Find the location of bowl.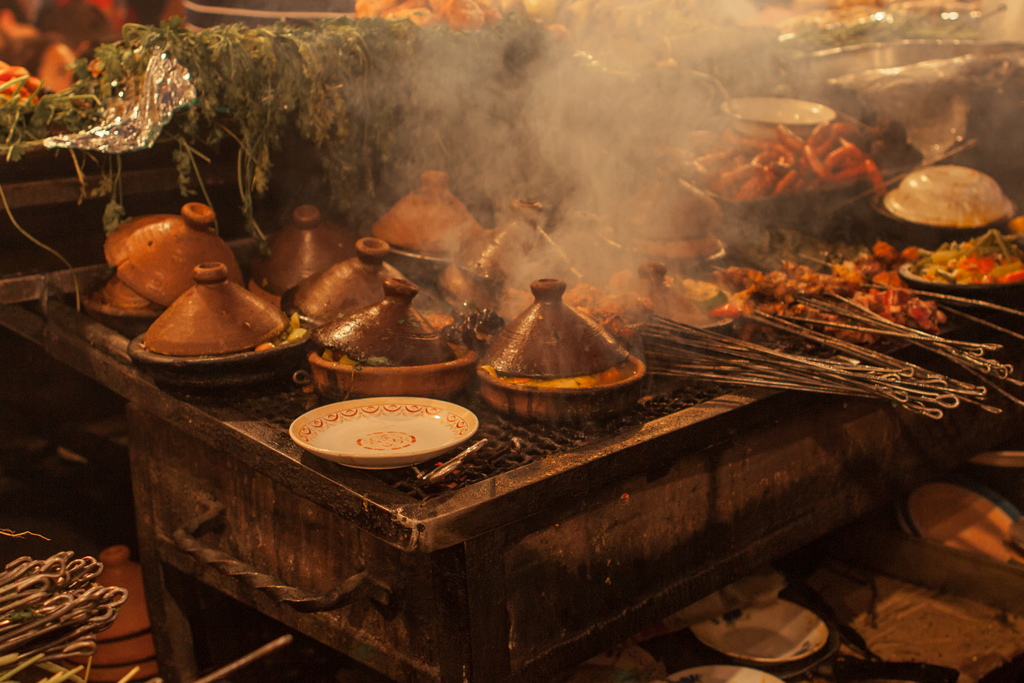
Location: {"x1": 478, "y1": 360, "x2": 647, "y2": 428}.
